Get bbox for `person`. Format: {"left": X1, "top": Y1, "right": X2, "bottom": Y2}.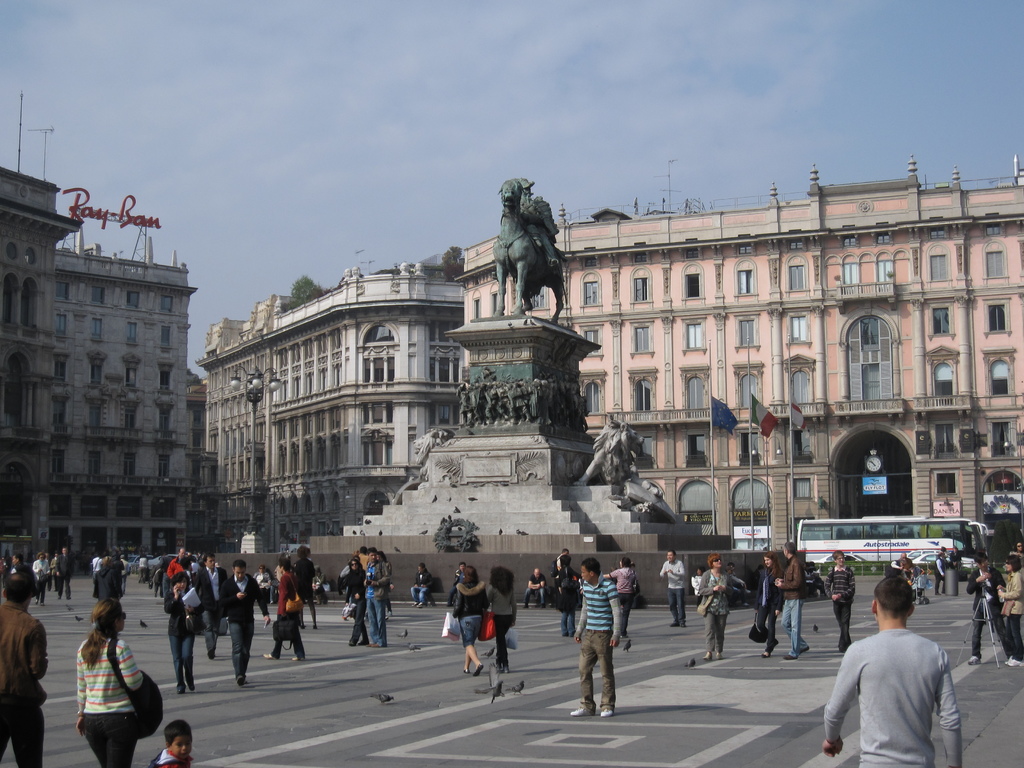
{"left": 52, "top": 546, "right": 75, "bottom": 605}.
